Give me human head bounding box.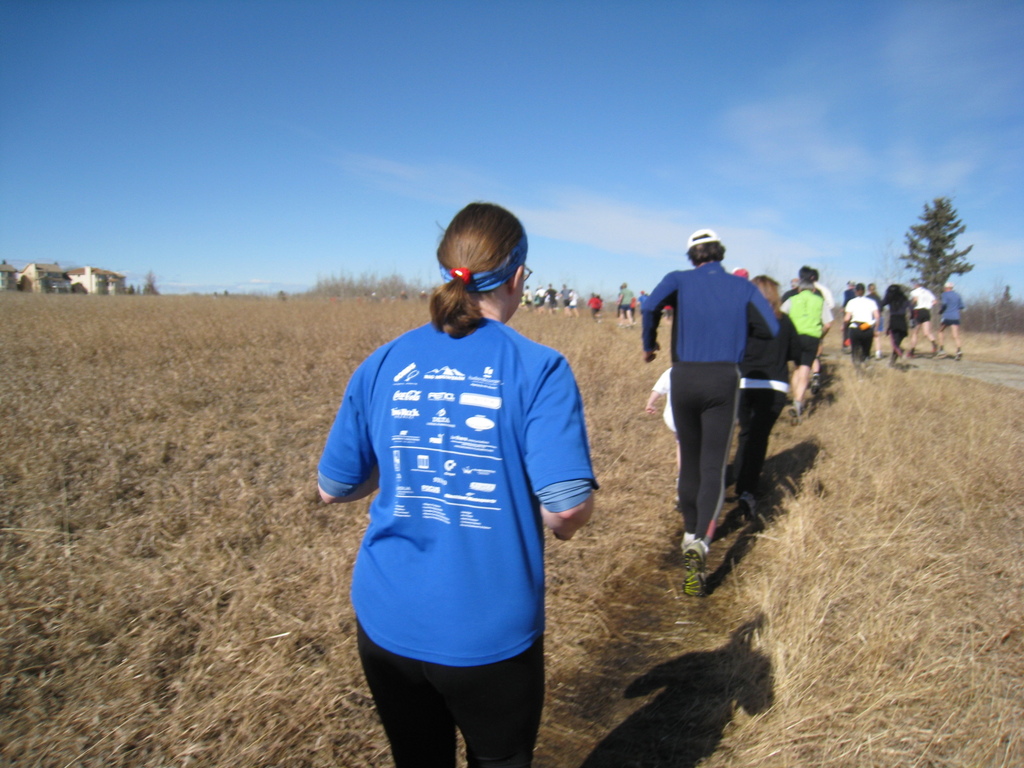
Rect(681, 230, 724, 266).
